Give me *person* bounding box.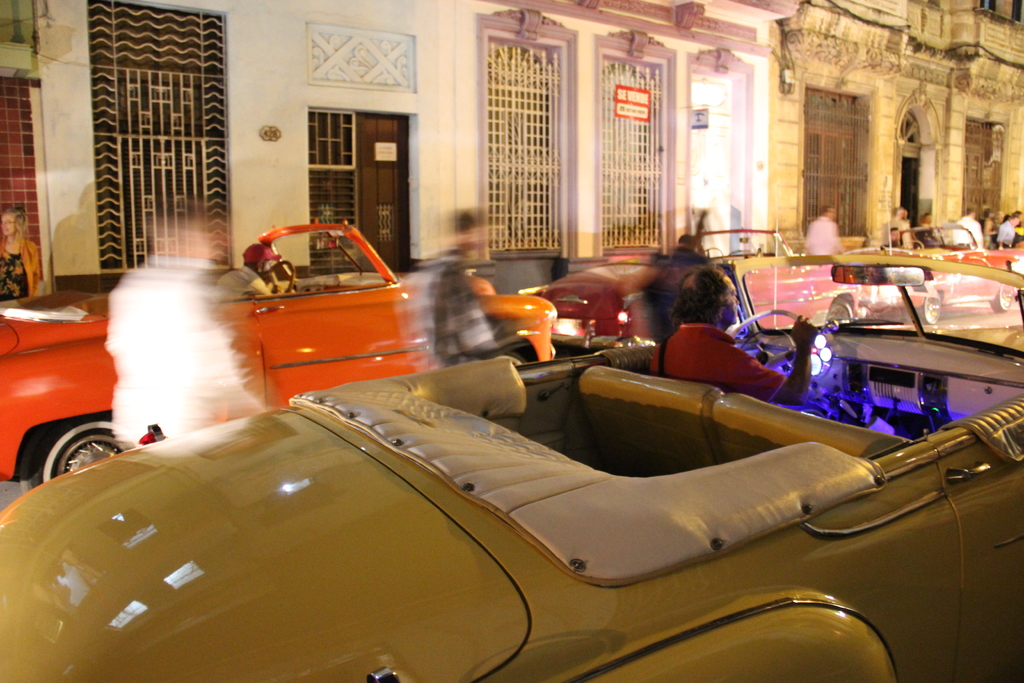
<box>410,208,527,365</box>.
